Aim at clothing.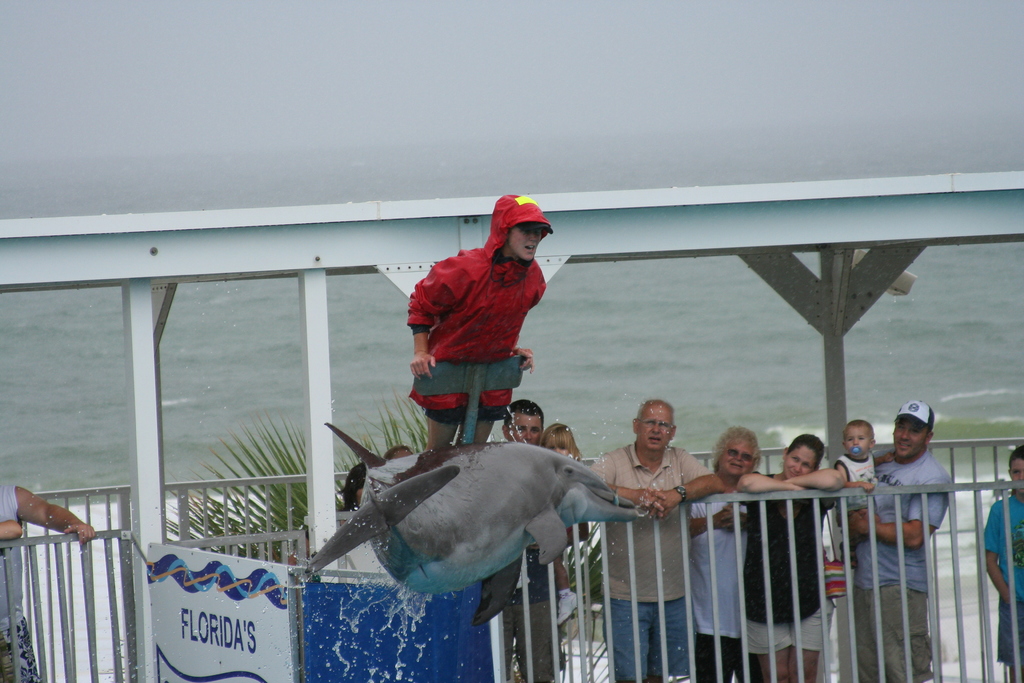
Aimed at (x1=0, y1=478, x2=41, y2=682).
